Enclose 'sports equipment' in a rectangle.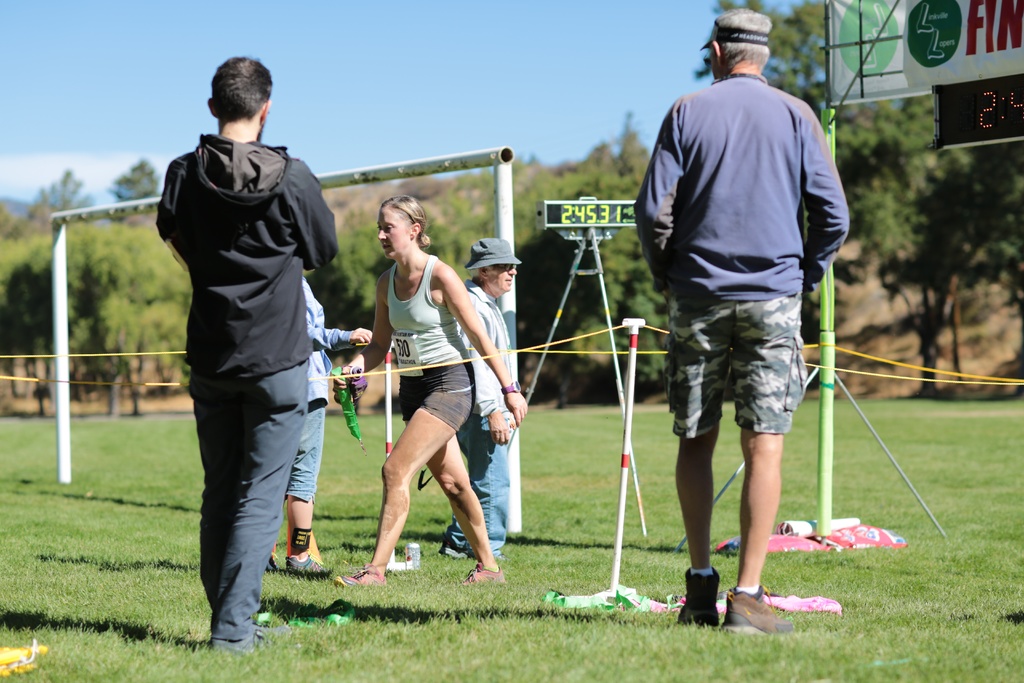
region(56, 145, 525, 536).
